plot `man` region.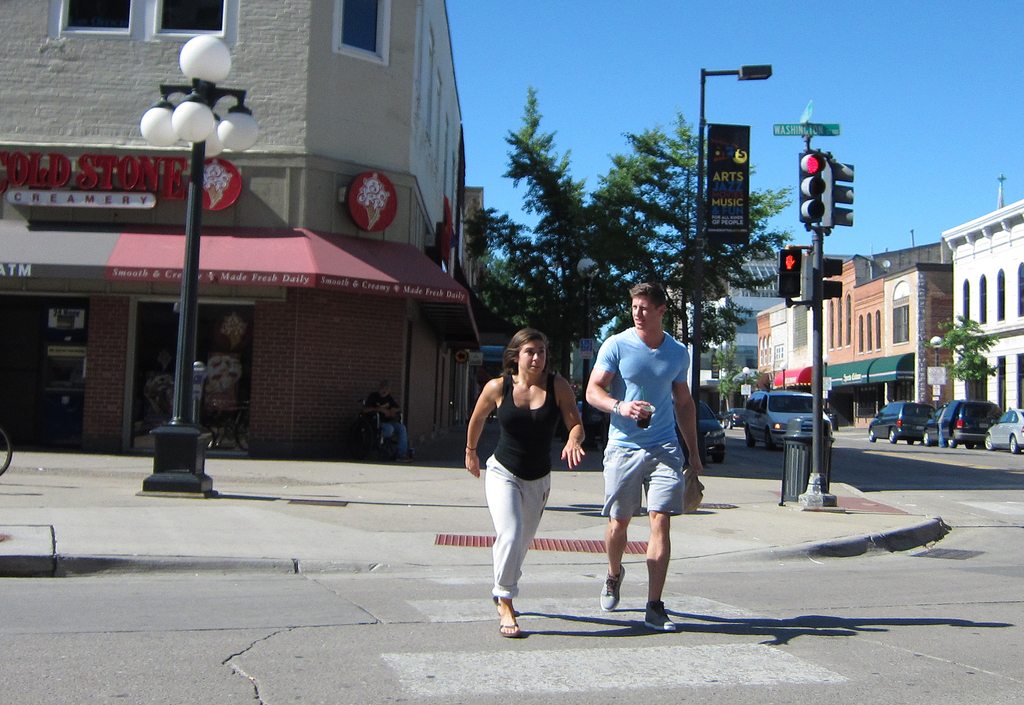
Plotted at x1=938 y1=405 x2=950 y2=451.
